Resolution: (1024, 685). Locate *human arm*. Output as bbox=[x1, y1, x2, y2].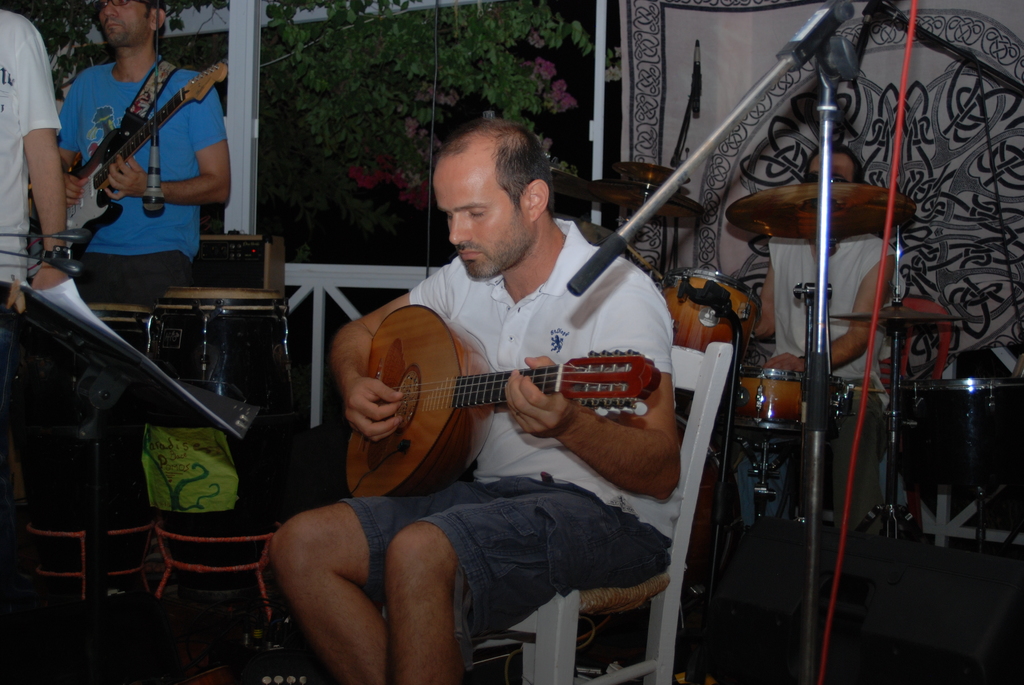
bbox=[65, 173, 93, 207].
